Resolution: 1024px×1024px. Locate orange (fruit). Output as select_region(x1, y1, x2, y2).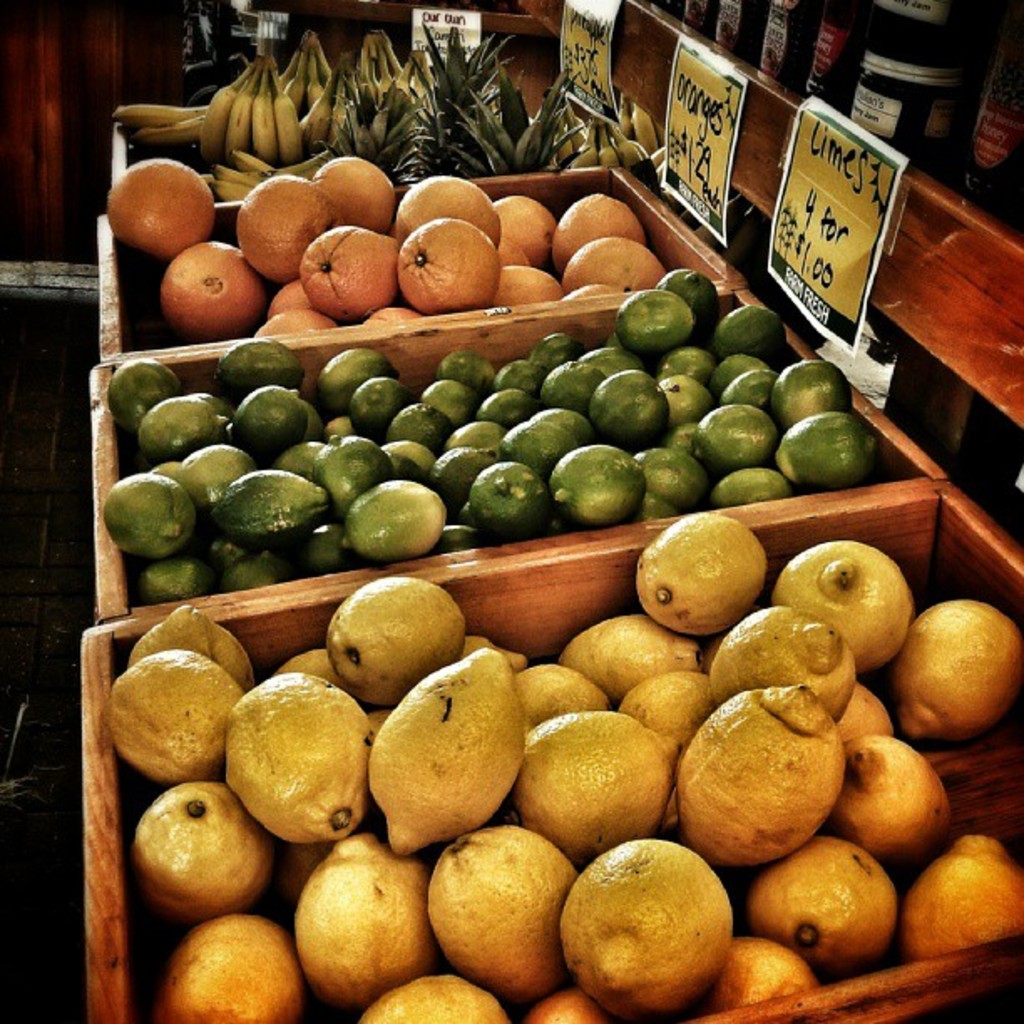
select_region(164, 238, 263, 320).
